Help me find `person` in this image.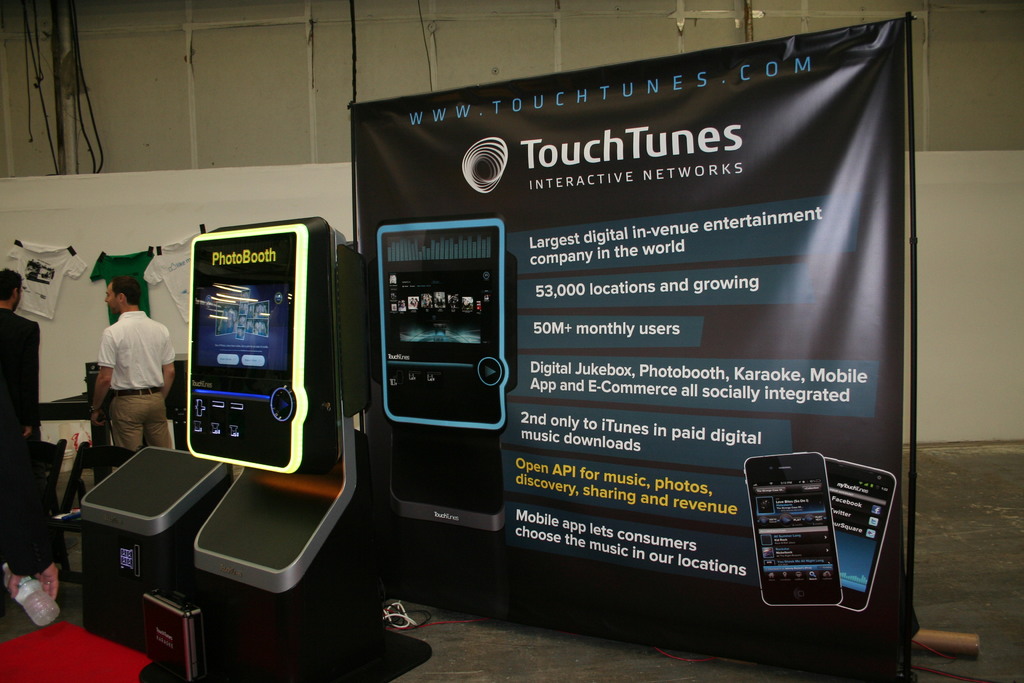
Found it: box(83, 281, 165, 475).
